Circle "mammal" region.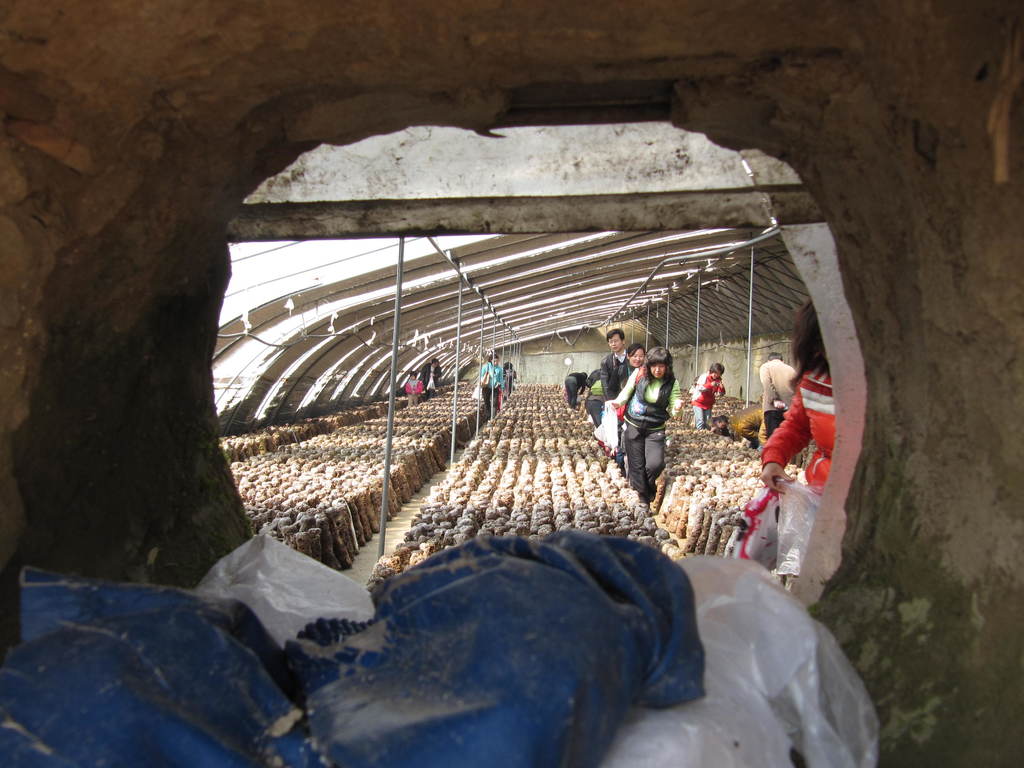
Region: x1=588 y1=364 x2=607 y2=424.
